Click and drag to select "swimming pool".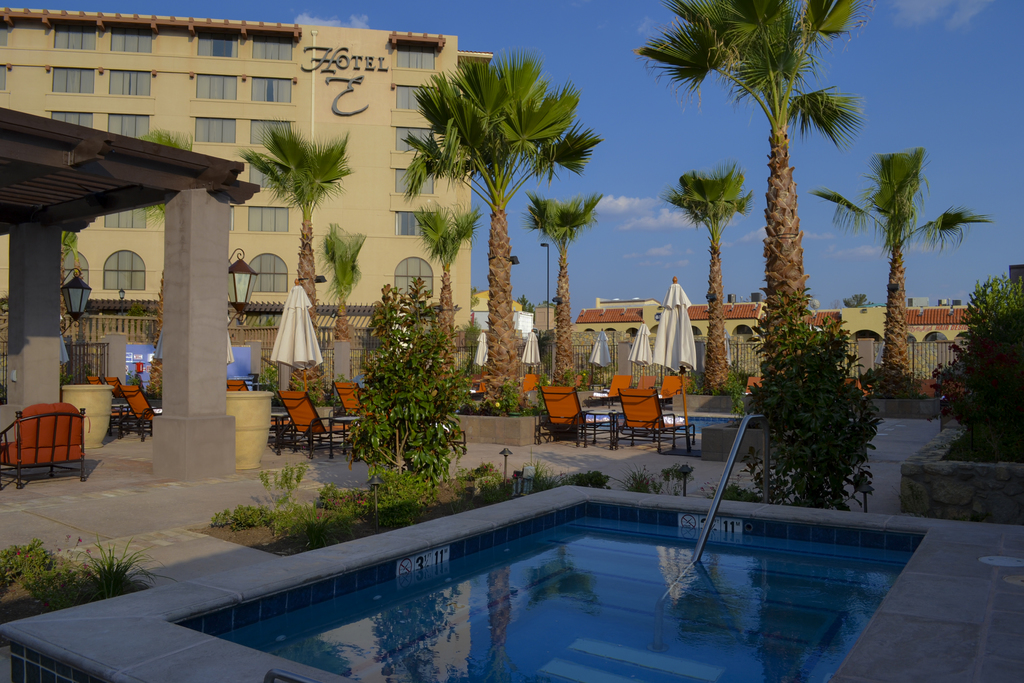
Selection: bbox=(60, 492, 1023, 669).
